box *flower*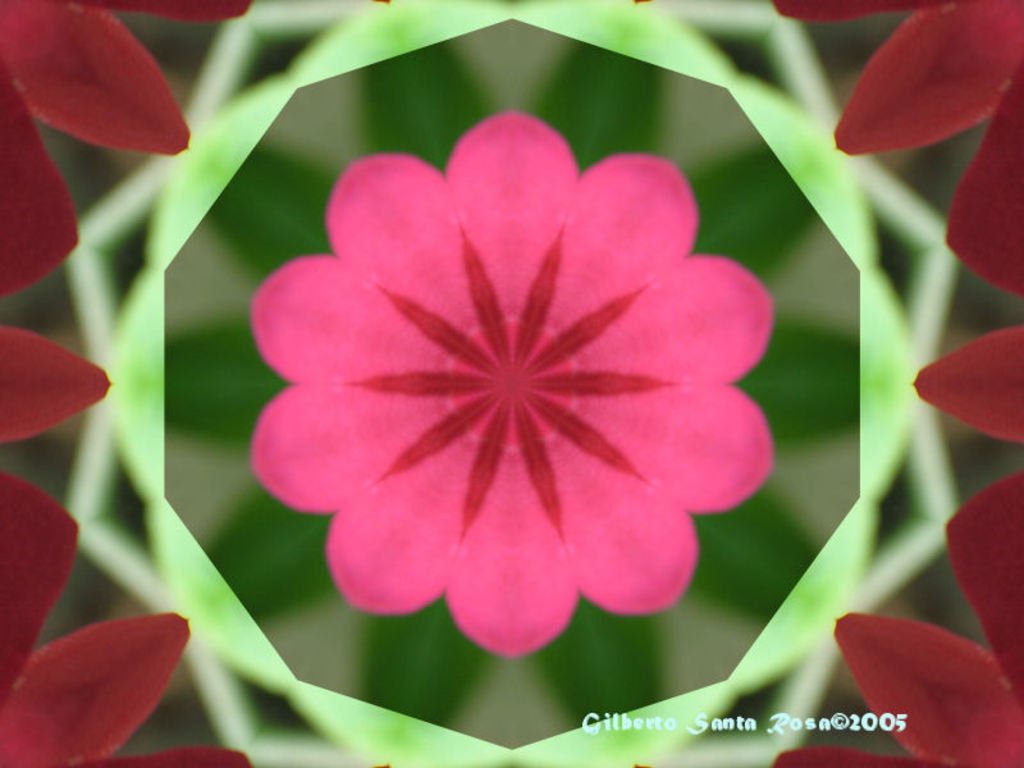
(left=239, top=122, right=817, bottom=666)
